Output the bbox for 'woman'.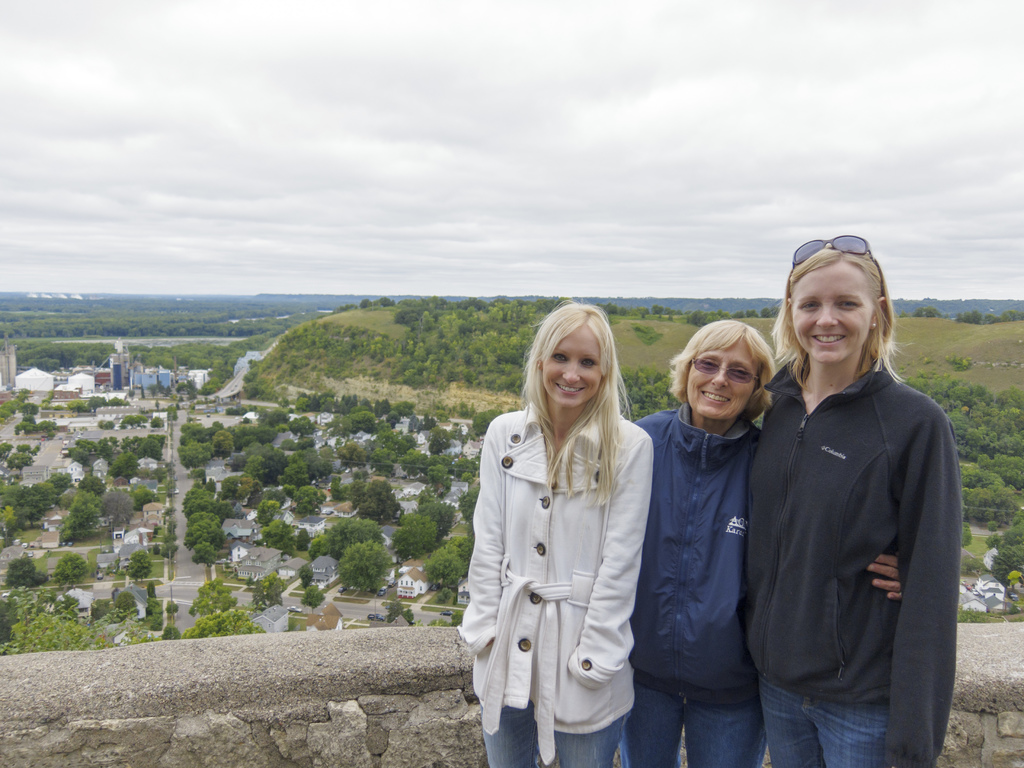
(464, 310, 670, 767).
